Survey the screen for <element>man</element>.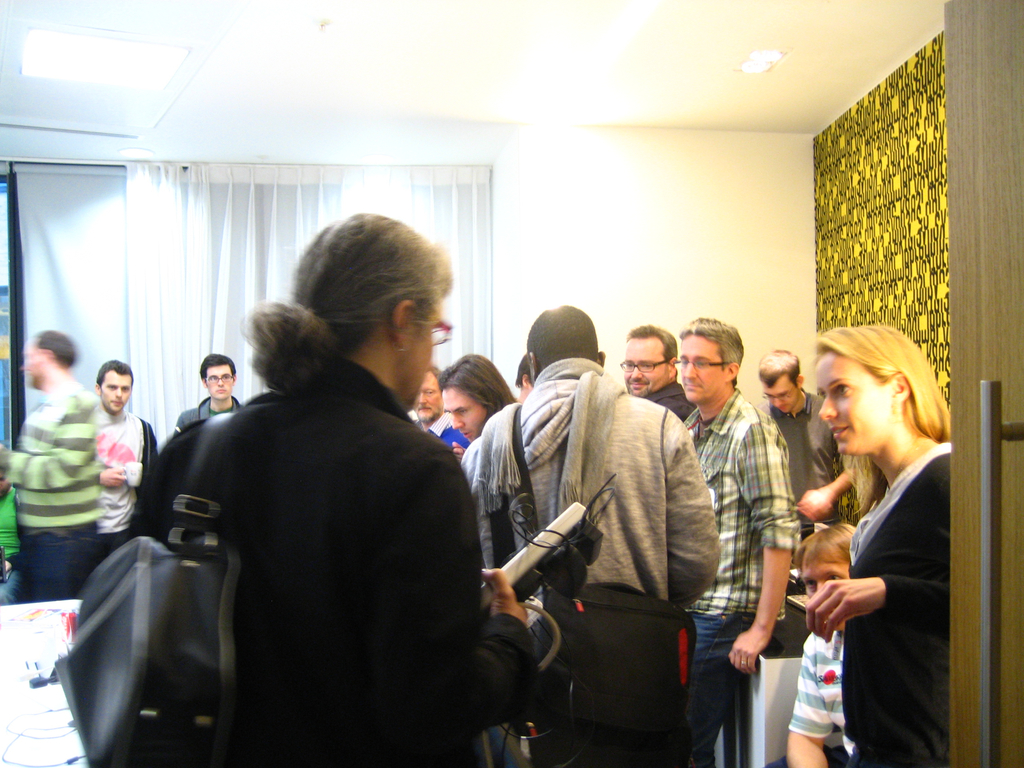
Survey found: {"left": 88, "top": 353, "right": 164, "bottom": 550}.
